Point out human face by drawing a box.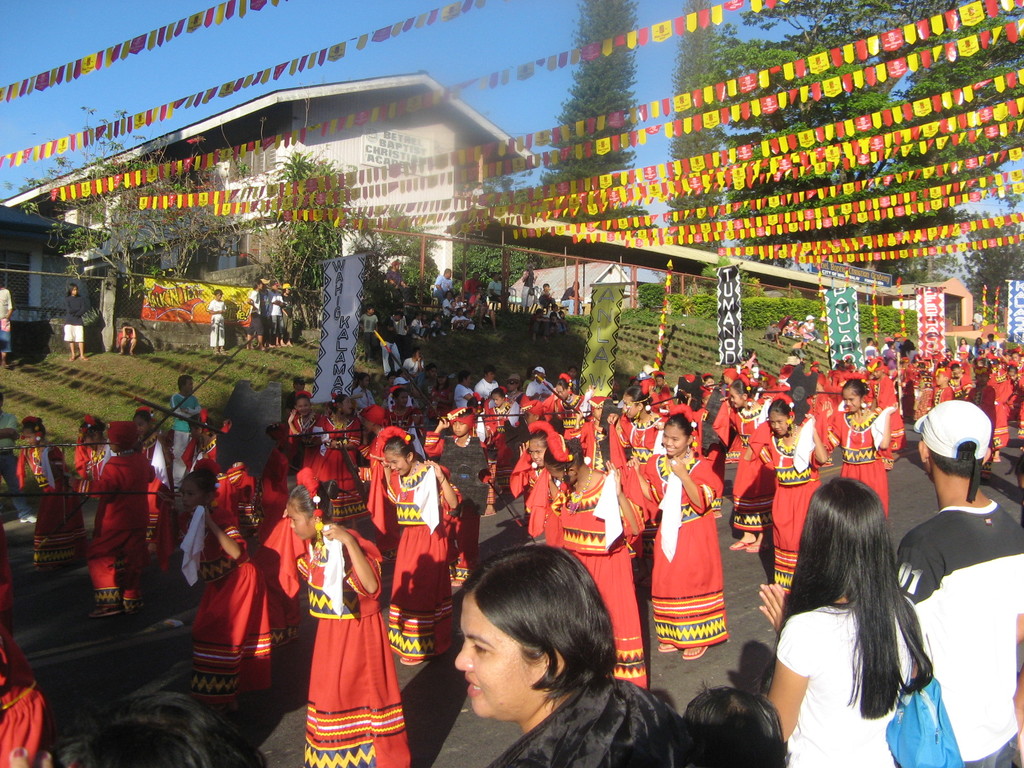
[768, 404, 789, 438].
